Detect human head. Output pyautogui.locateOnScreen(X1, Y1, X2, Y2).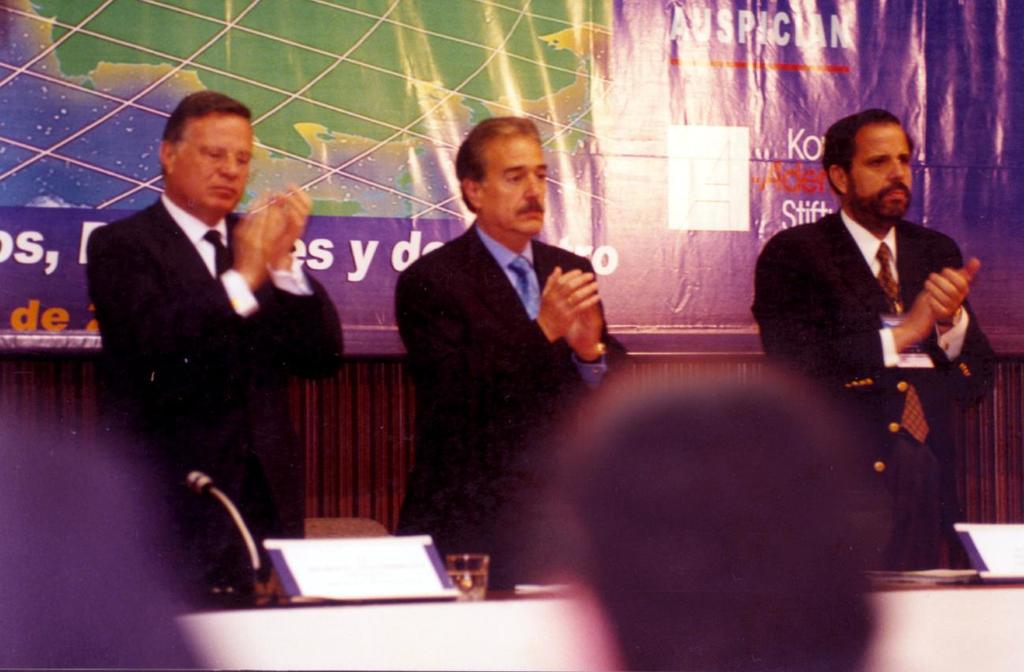
pyautogui.locateOnScreen(565, 367, 876, 671).
